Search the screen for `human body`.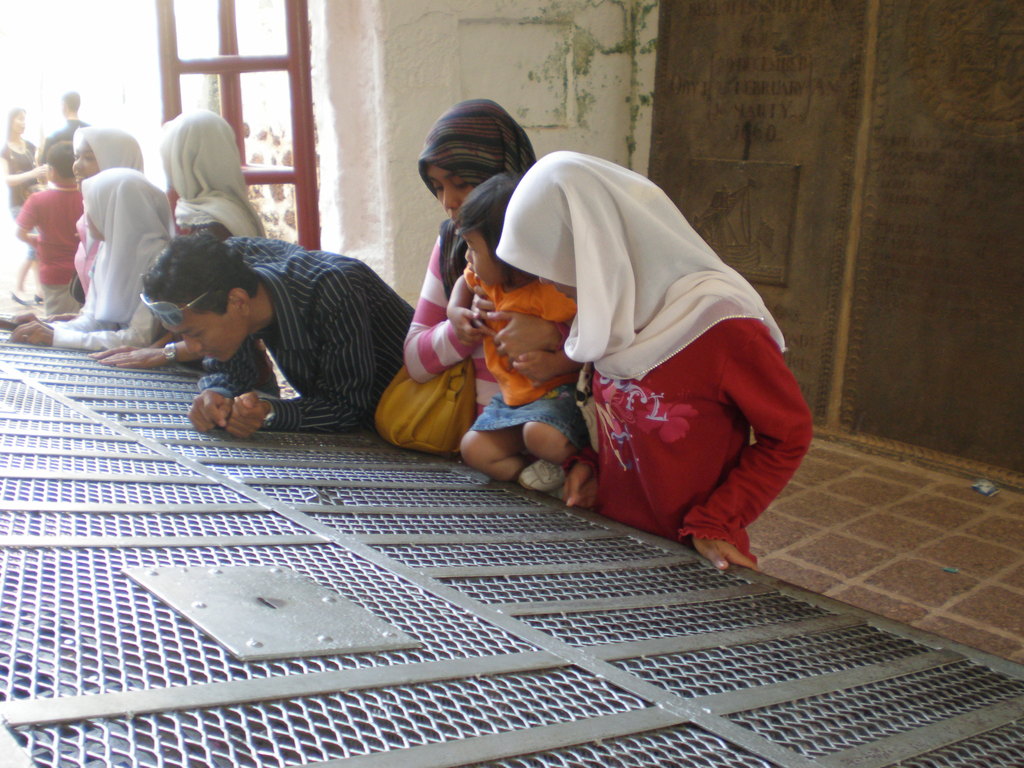
Found at box(461, 159, 803, 573).
